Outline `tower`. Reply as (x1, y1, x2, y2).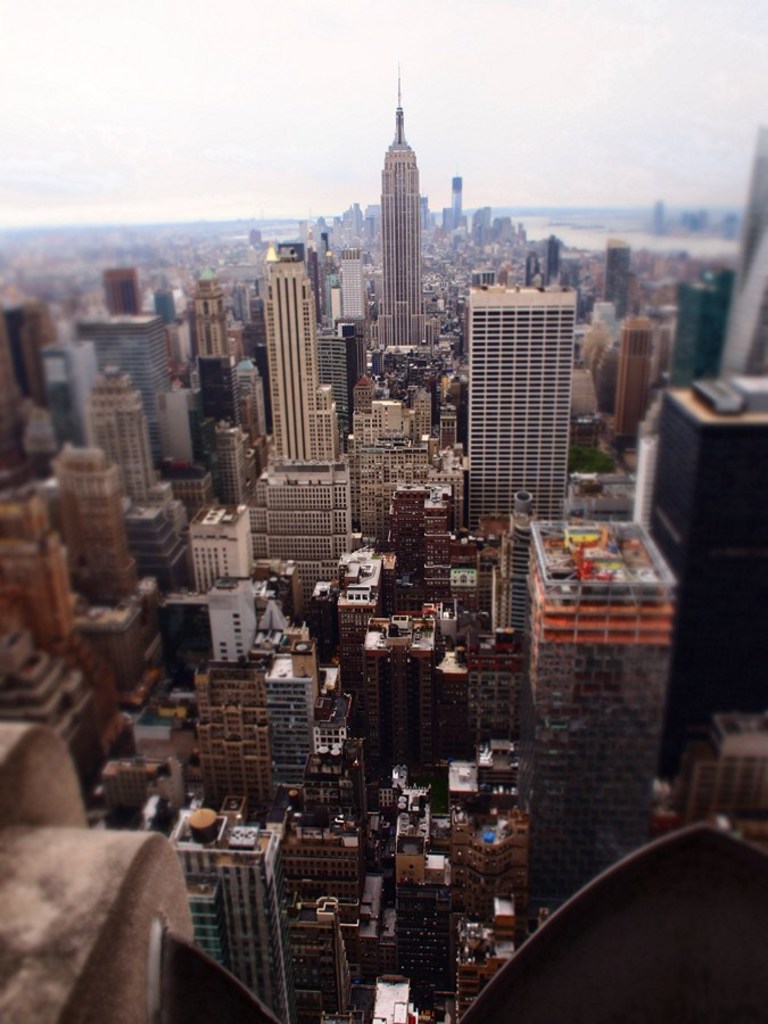
(48, 423, 149, 609).
